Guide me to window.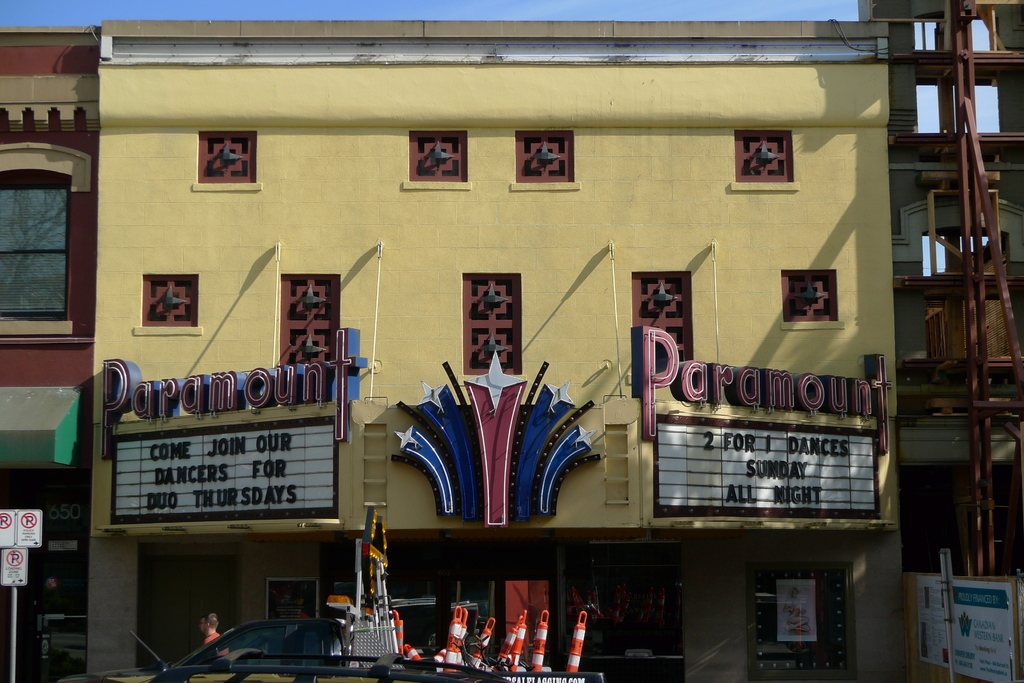
Guidance: (0, 172, 76, 340).
